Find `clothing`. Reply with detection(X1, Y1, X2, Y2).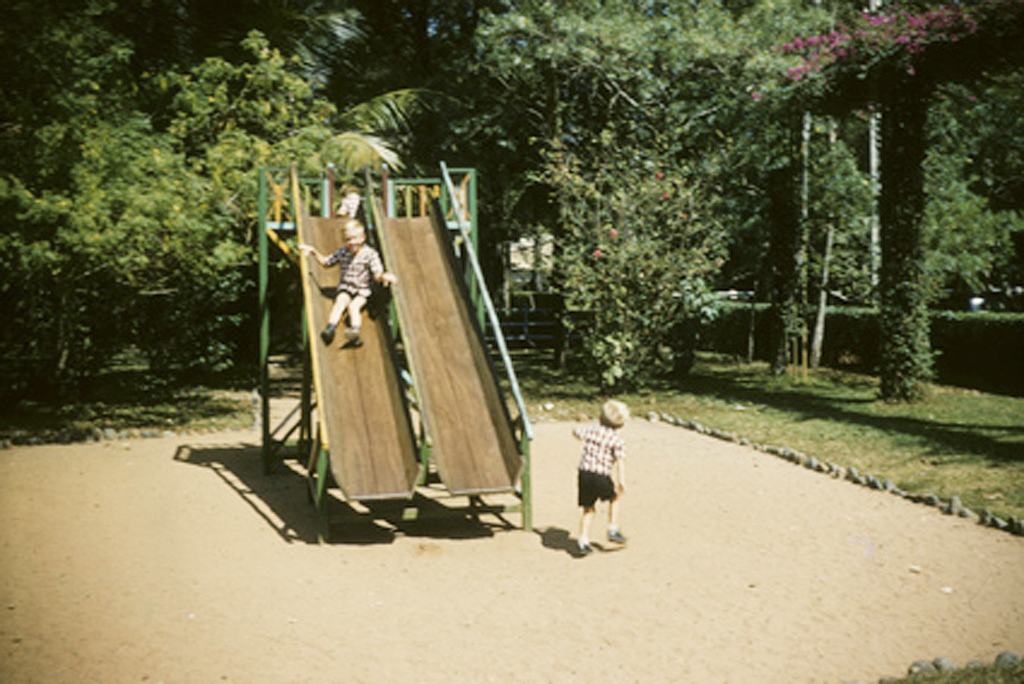
detection(323, 246, 386, 297).
